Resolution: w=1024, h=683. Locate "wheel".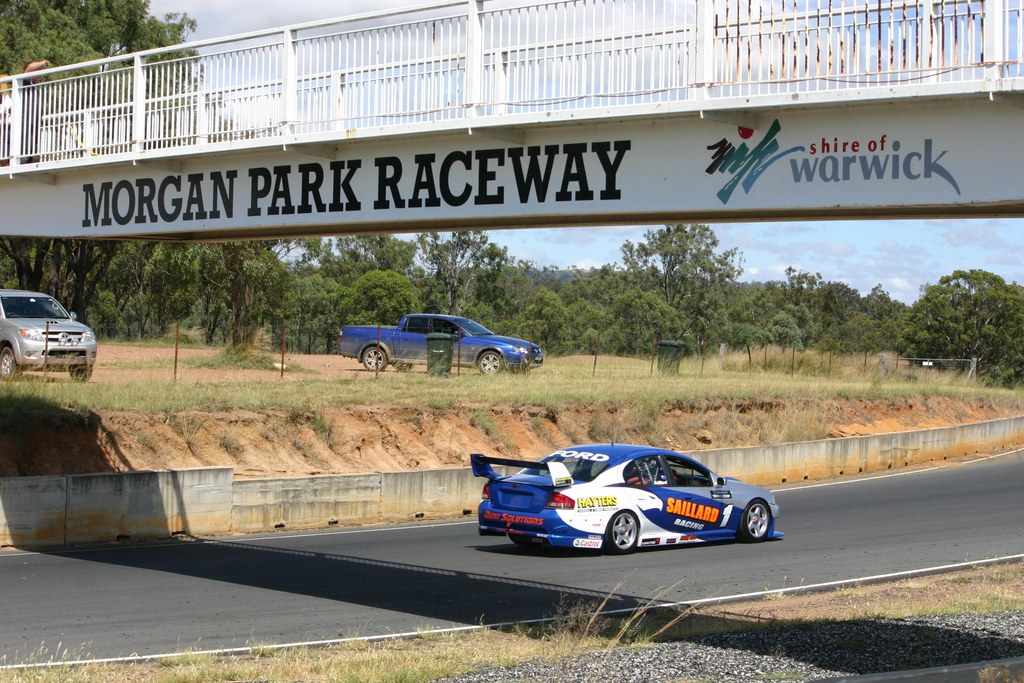
<box>0,344,24,377</box>.
